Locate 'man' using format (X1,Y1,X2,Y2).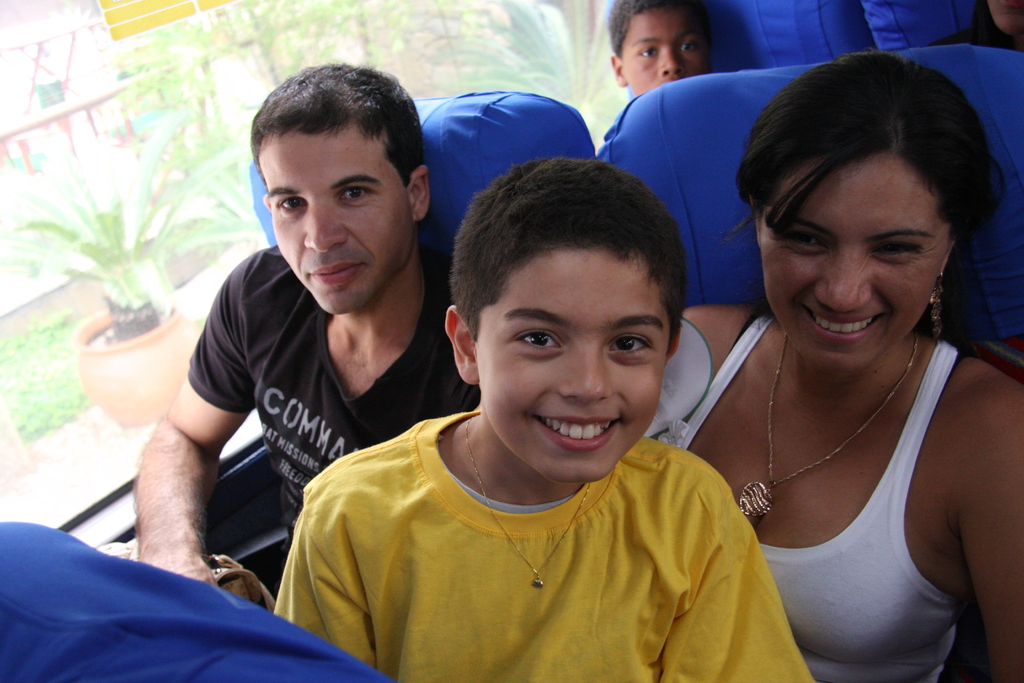
(98,145,462,610).
